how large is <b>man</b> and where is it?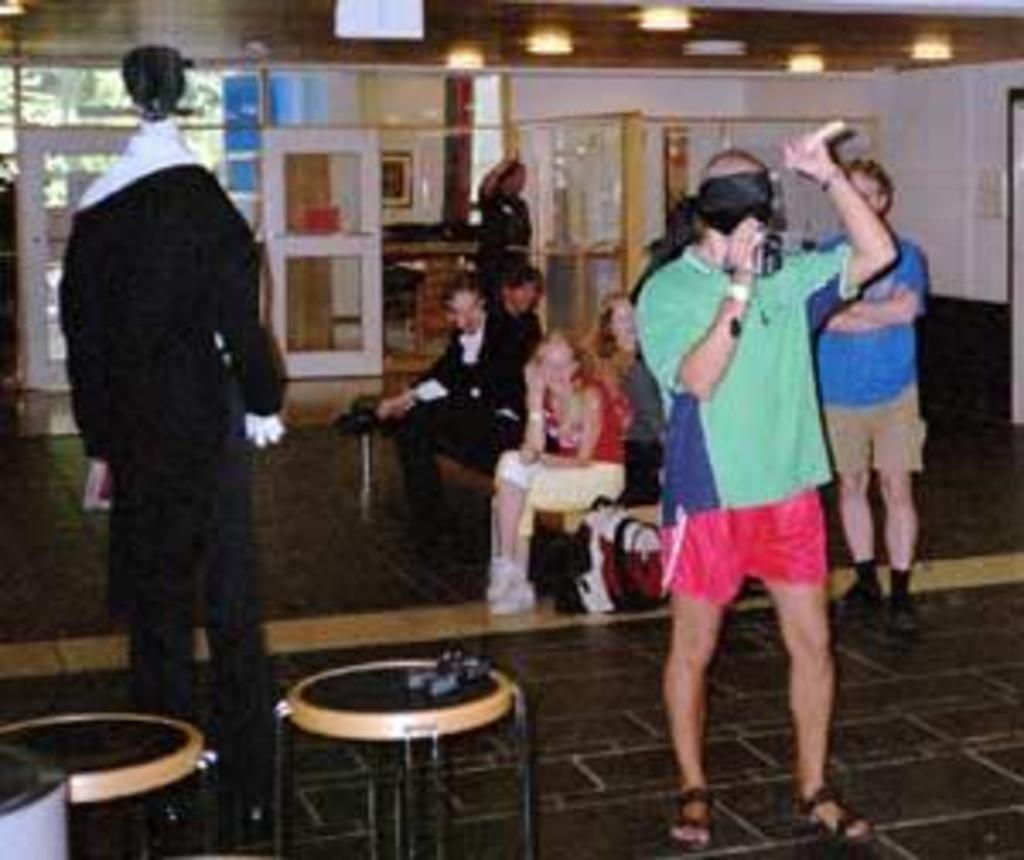
Bounding box: 328/276/550/536.
